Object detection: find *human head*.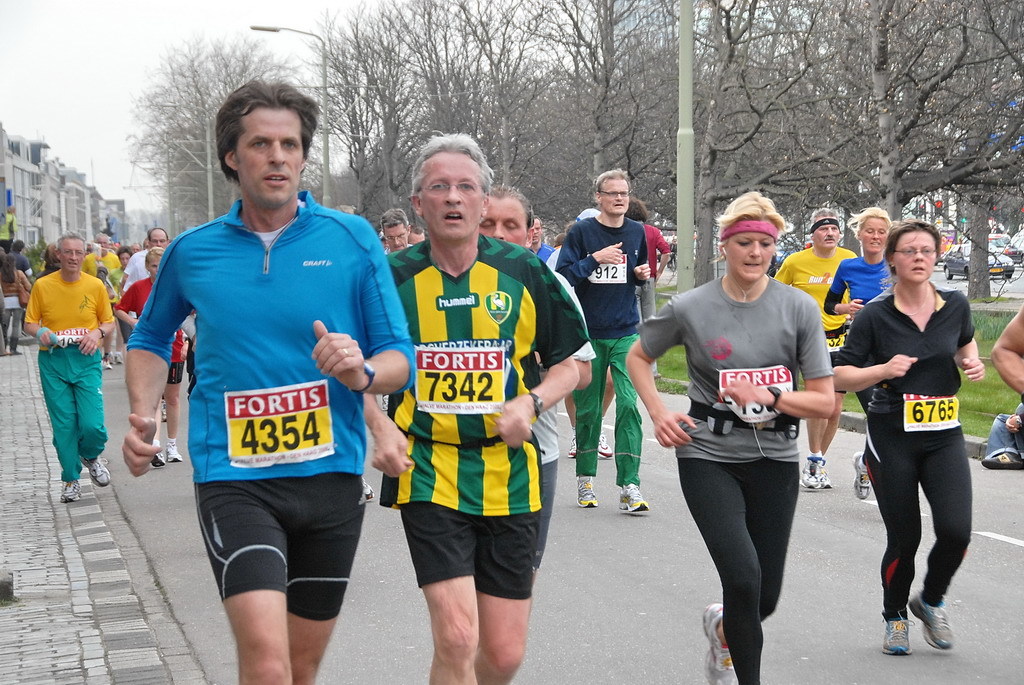
left=140, top=237, right=149, bottom=249.
